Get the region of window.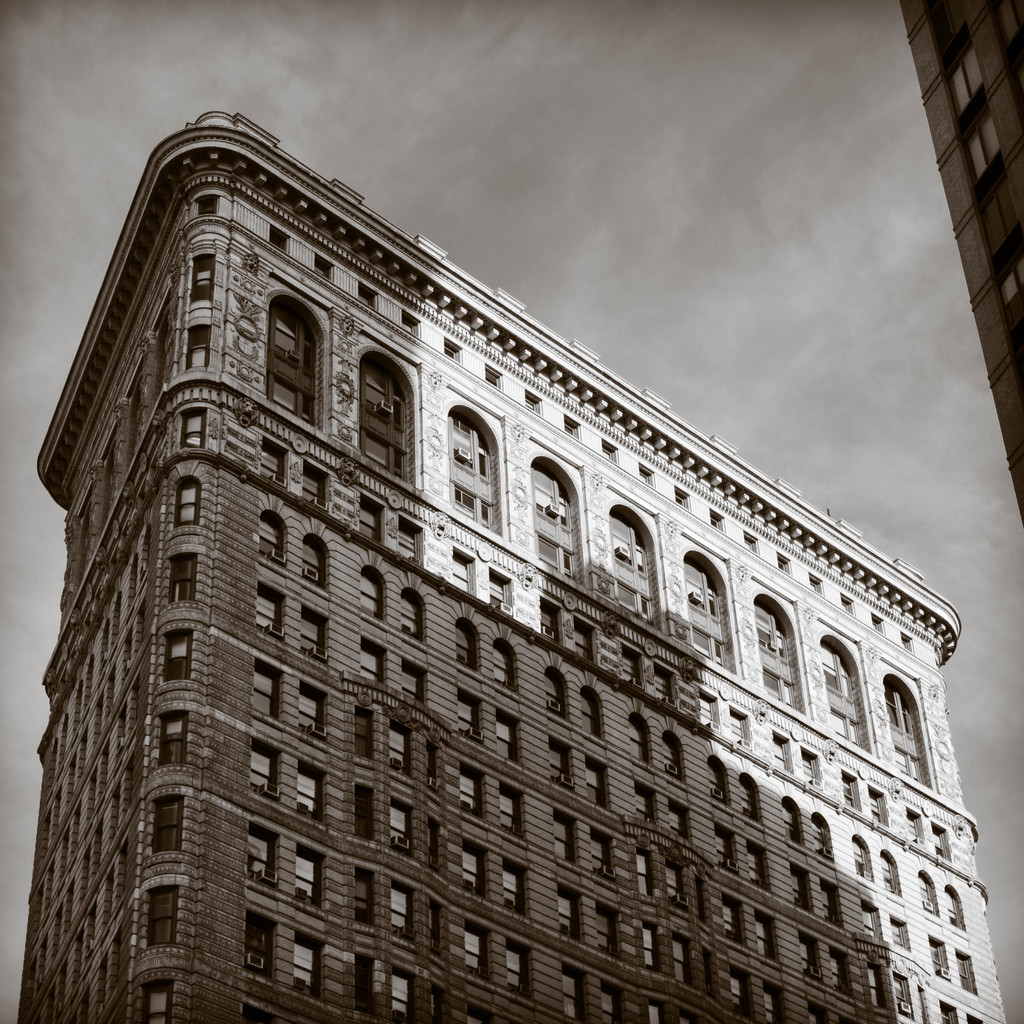
x1=603 y1=515 x2=659 y2=624.
